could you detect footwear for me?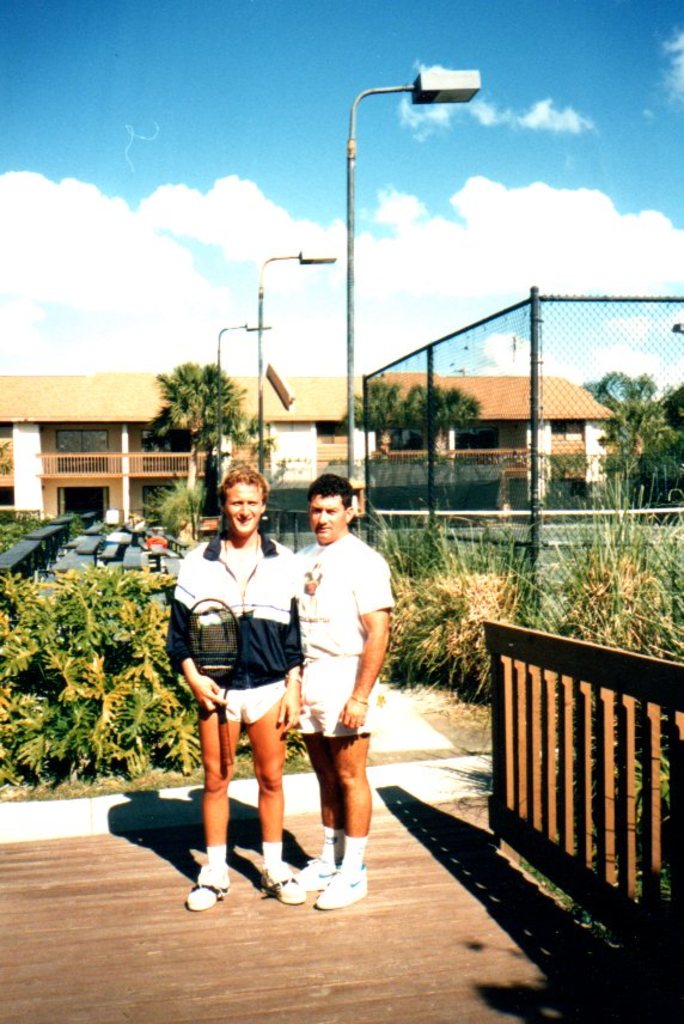
Detection result: select_region(183, 872, 234, 913).
